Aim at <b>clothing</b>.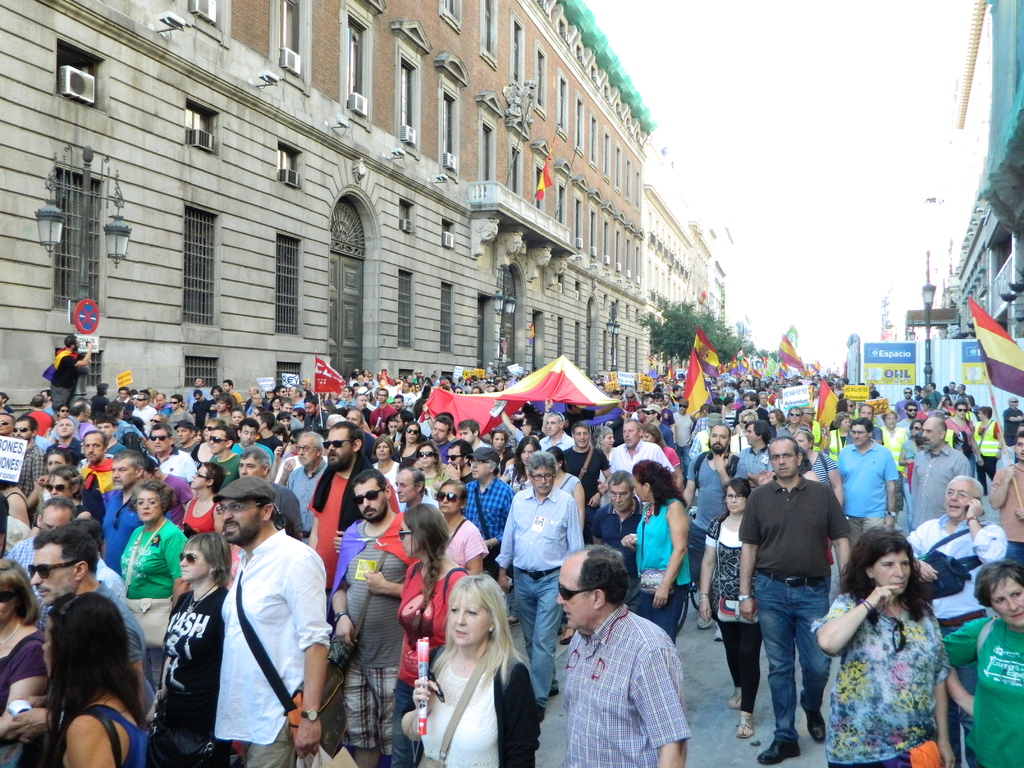
Aimed at 376 457 402 509.
